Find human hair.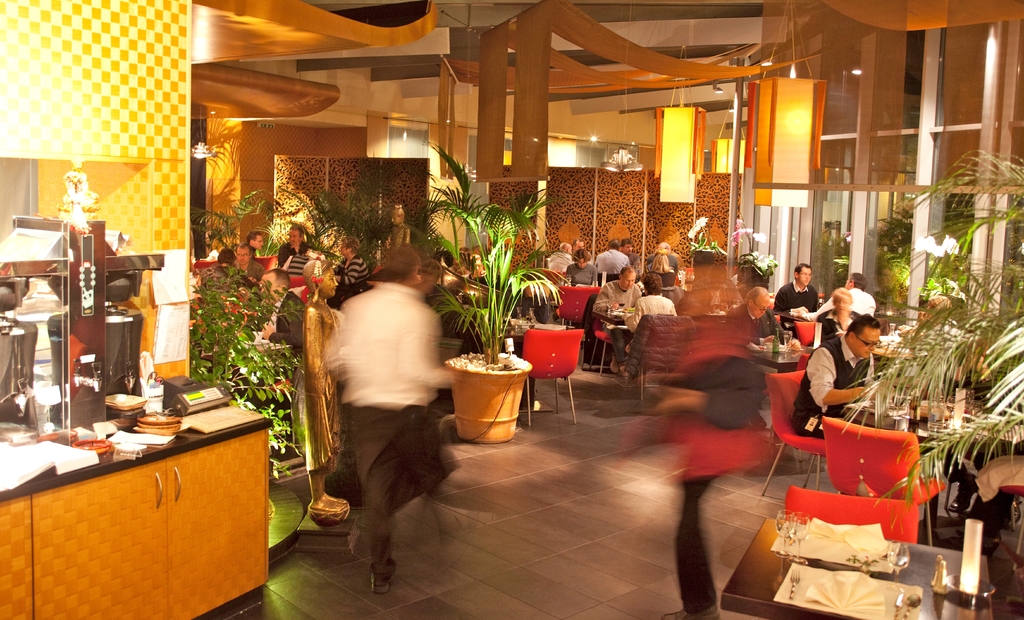
x1=215 y1=247 x2=235 y2=265.
